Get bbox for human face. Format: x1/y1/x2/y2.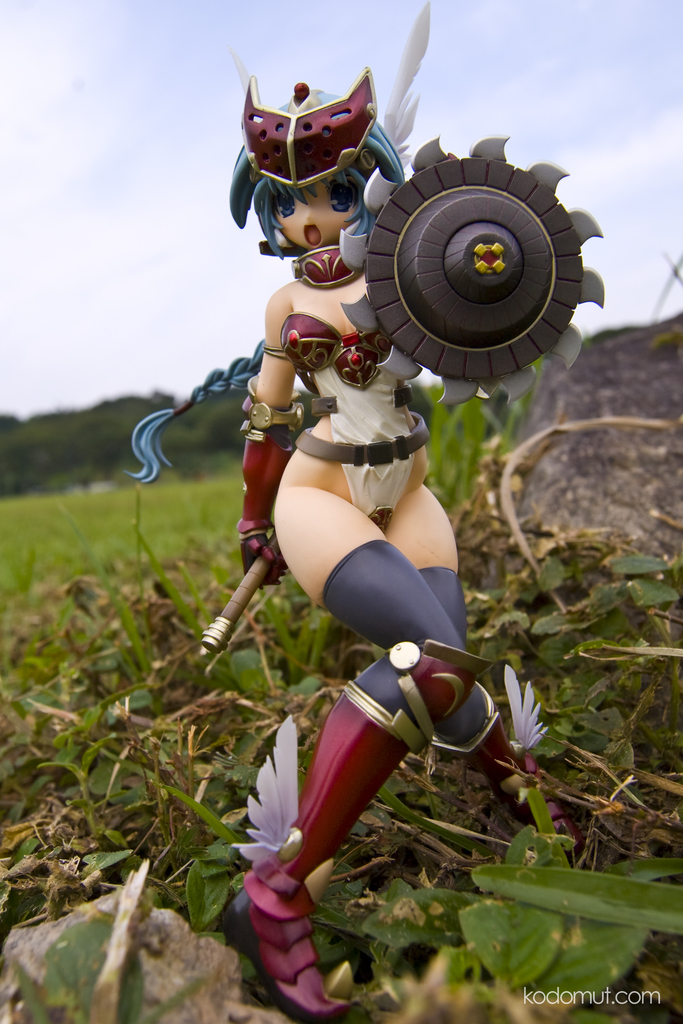
273/178/368/252.
